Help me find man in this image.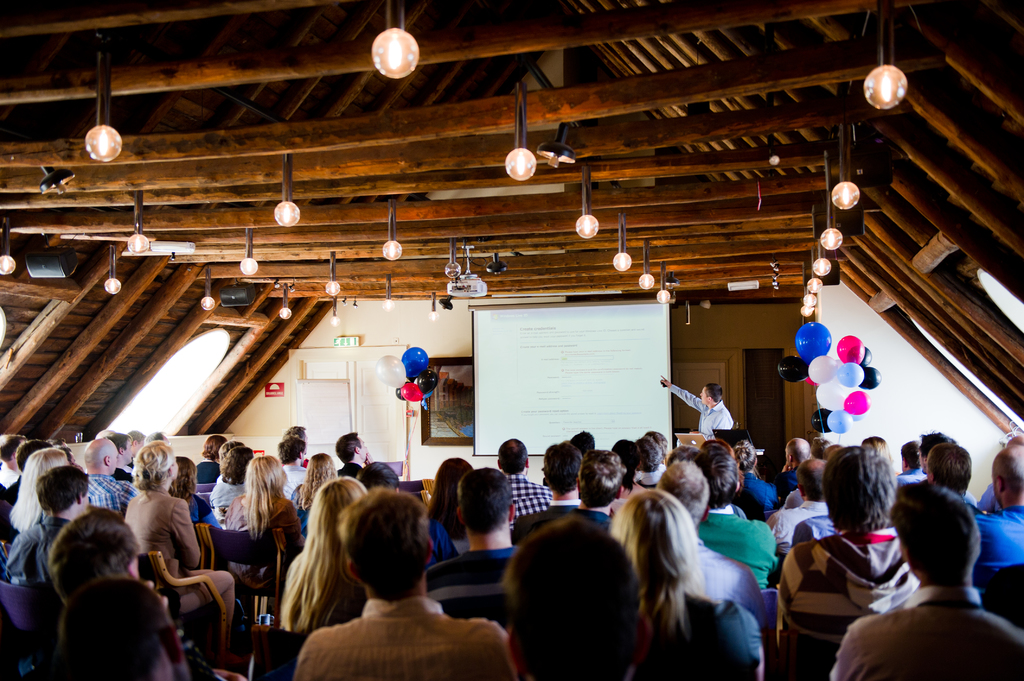
Found it: {"x1": 774, "y1": 434, "x2": 813, "y2": 501}.
